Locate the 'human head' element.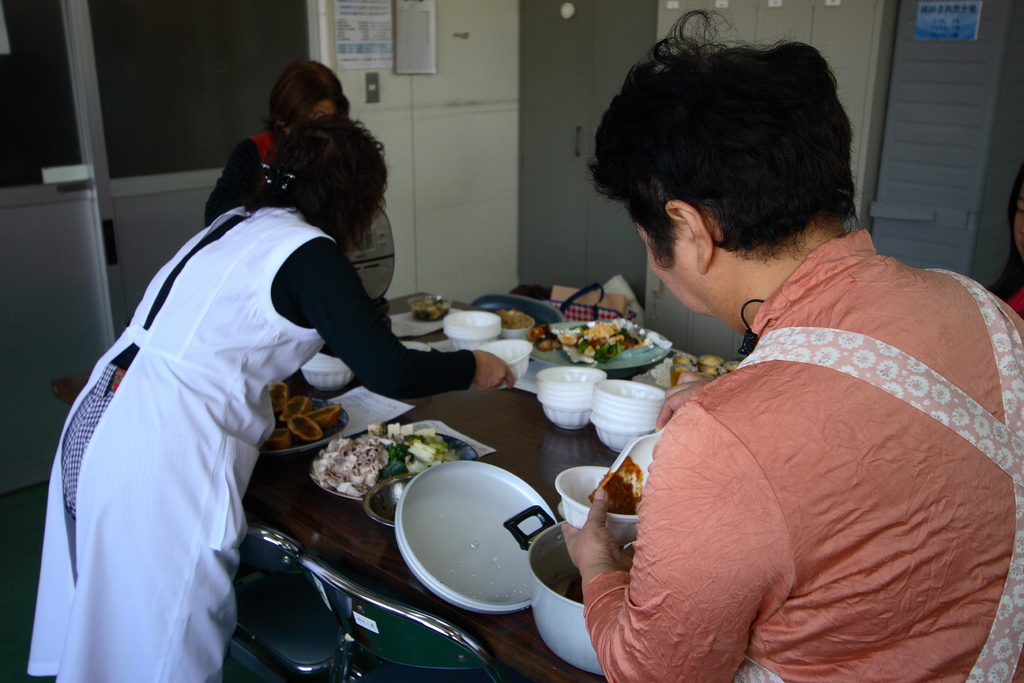
Element bbox: {"x1": 596, "y1": 17, "x2": 878, "y2": 312}.
